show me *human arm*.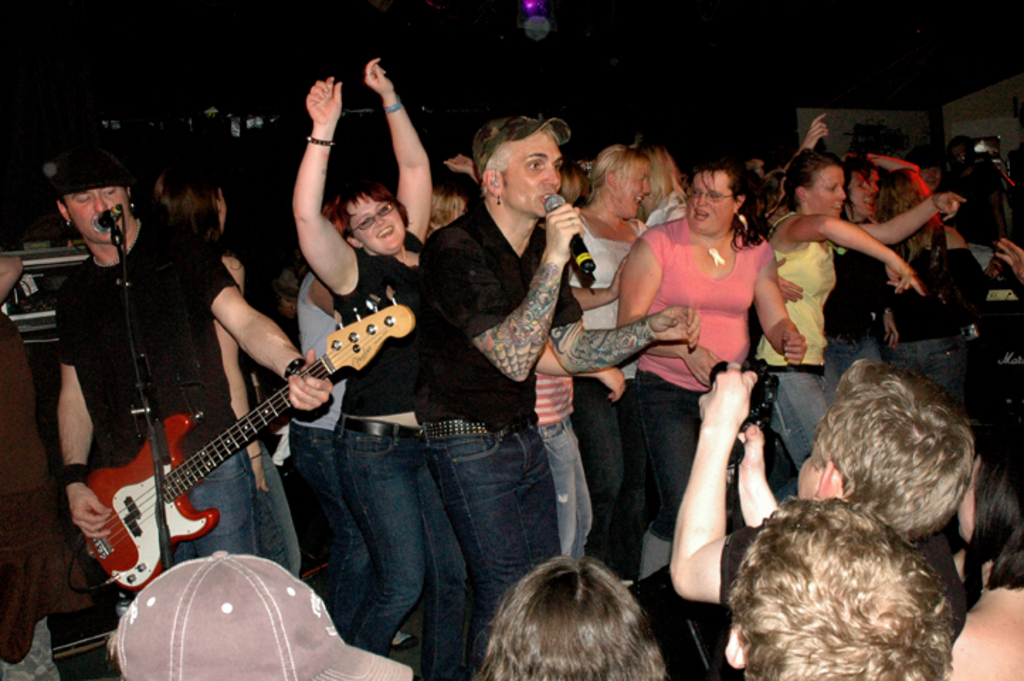
*human arm* is here: (356,50,433,250).
